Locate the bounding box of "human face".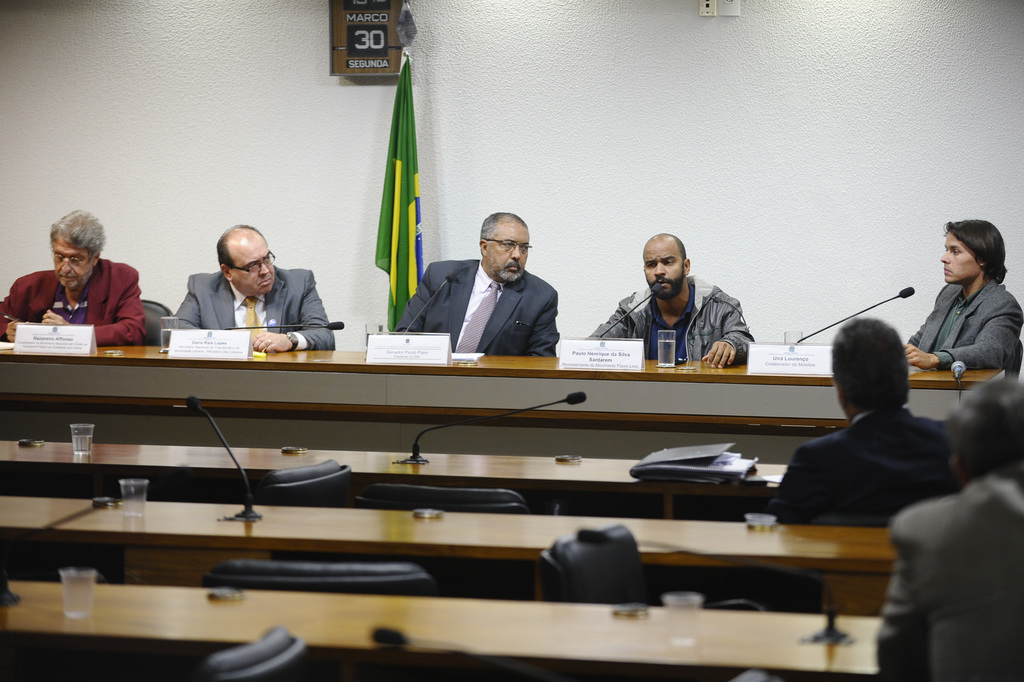
Bounding box: (x1=51, y1=241, x2=90, y2=288).
